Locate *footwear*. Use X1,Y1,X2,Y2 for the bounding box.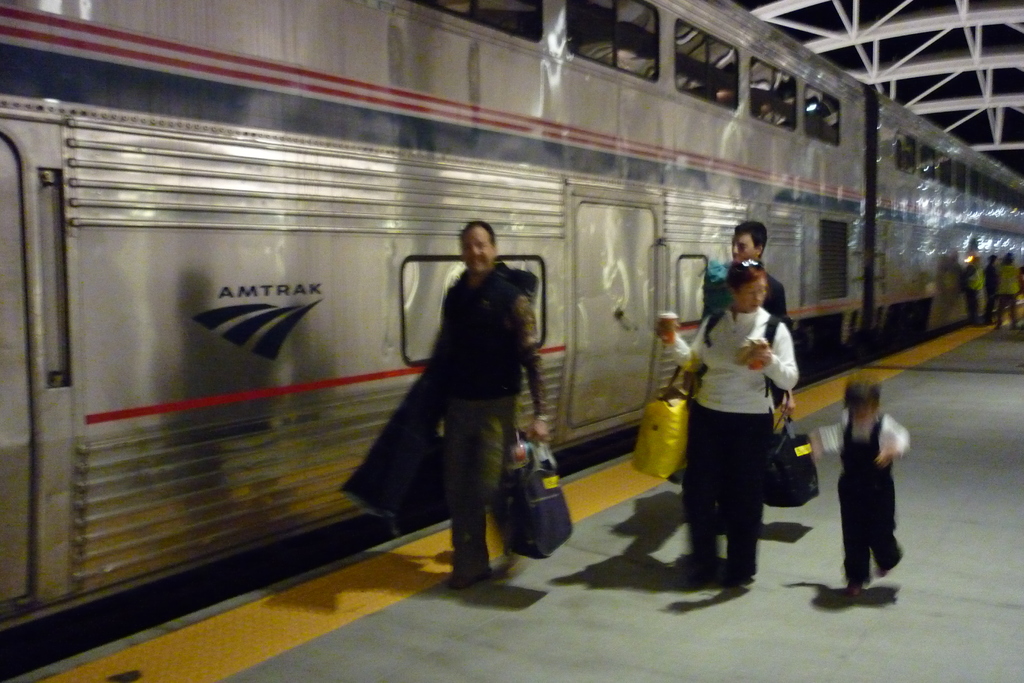
847,580,860,598.
